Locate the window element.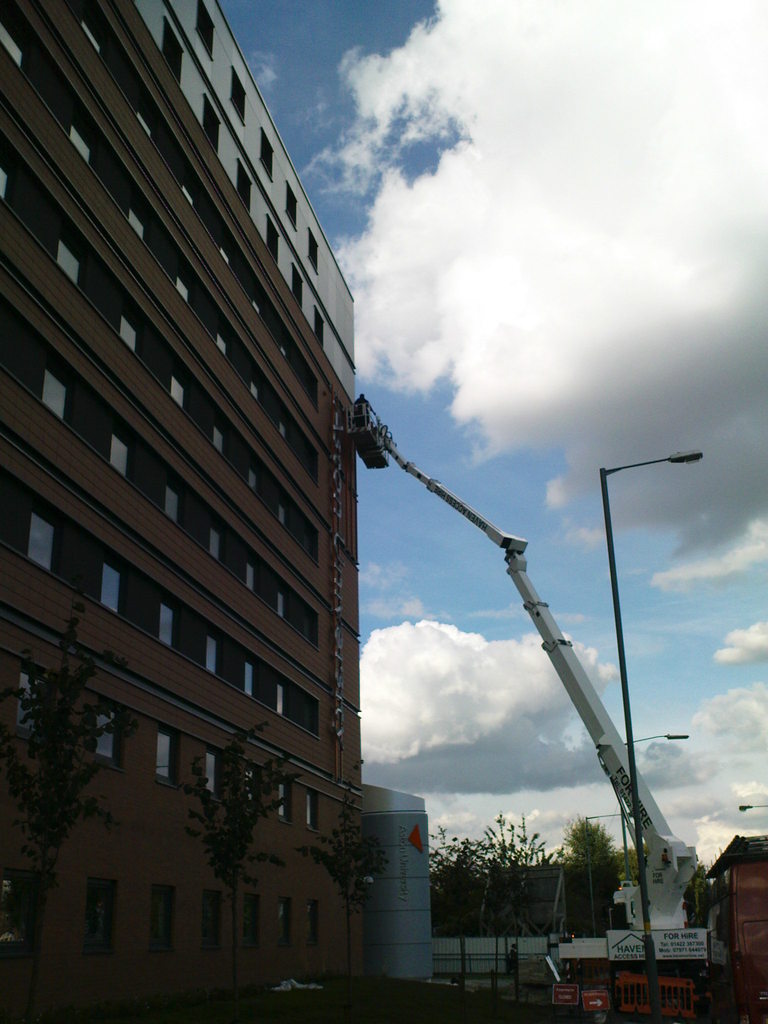
Element bbox: [left=111, top=420, right=142, bottom=485].
